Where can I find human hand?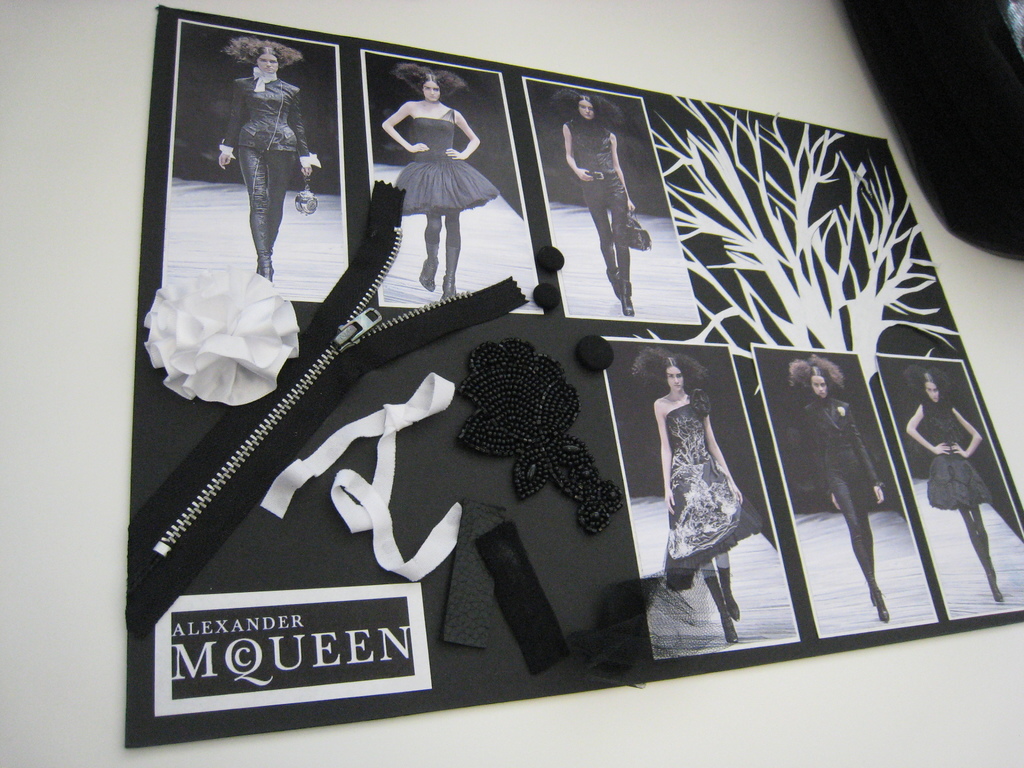
You can find it at box(934, 438, 952, 458).
